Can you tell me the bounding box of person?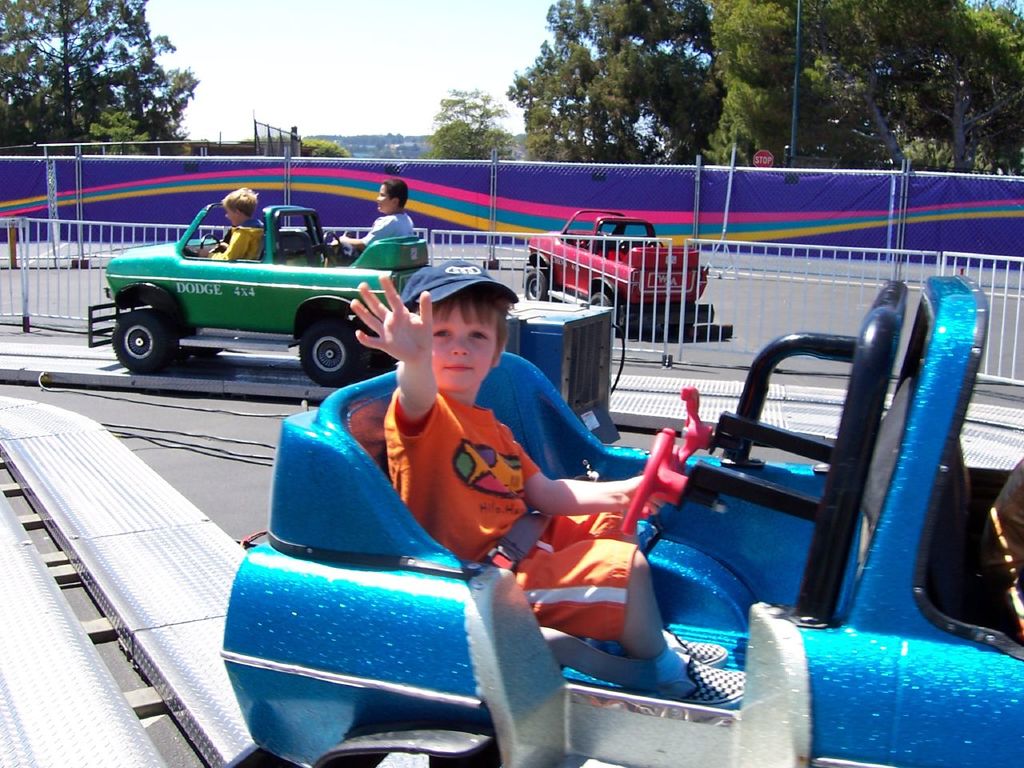
rect(346, 264, 747, 710).
